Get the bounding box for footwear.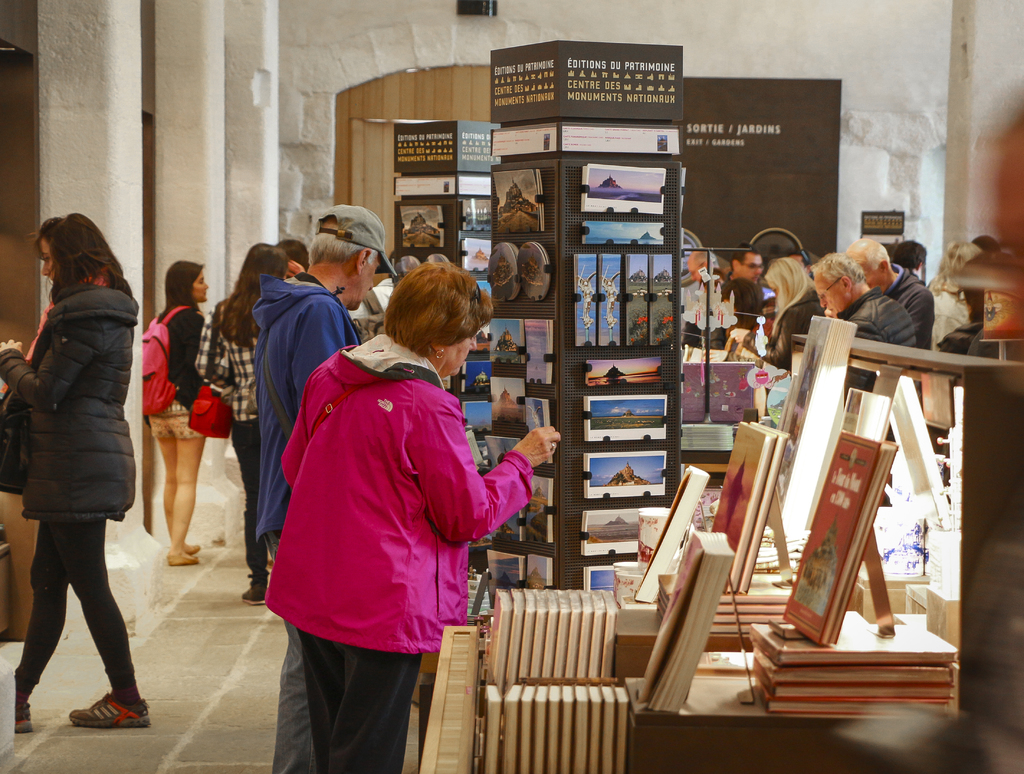
x1=18, y1=705, x2=34, y2=733.
